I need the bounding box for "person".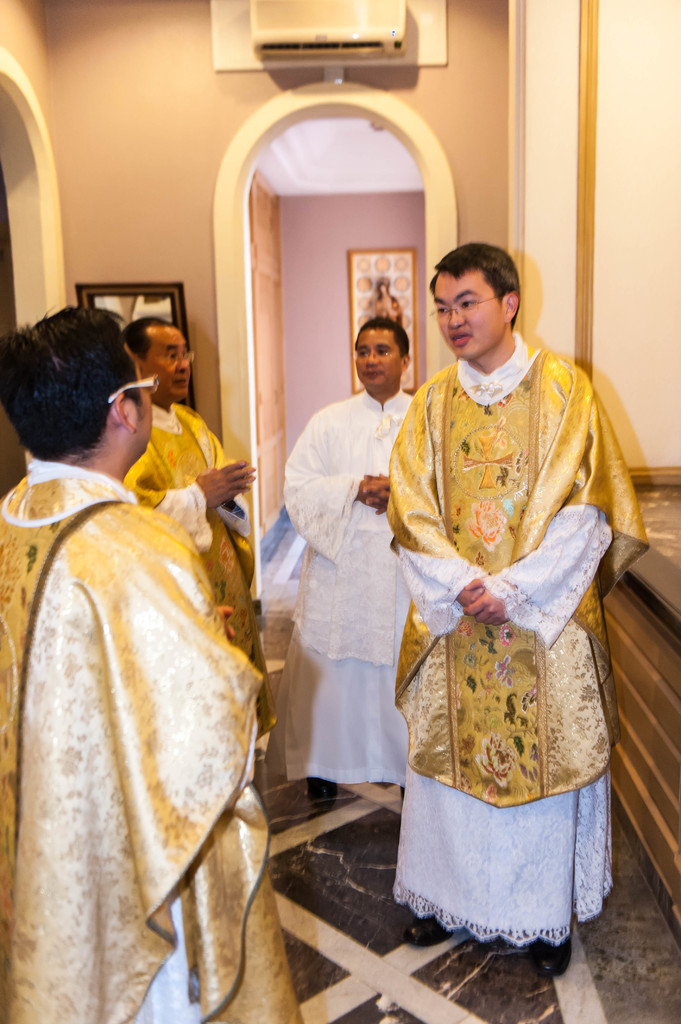
Here it is: 0/307/308/1023.
